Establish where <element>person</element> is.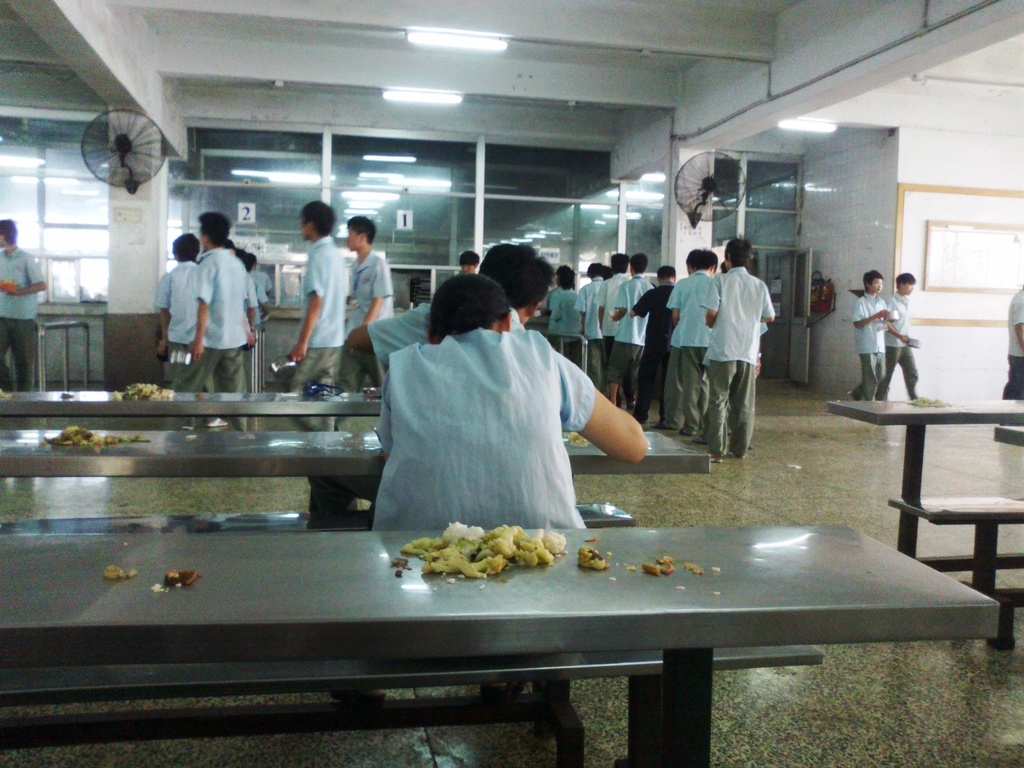
Established at [left=286, top=191, right=348, bottom=431].
